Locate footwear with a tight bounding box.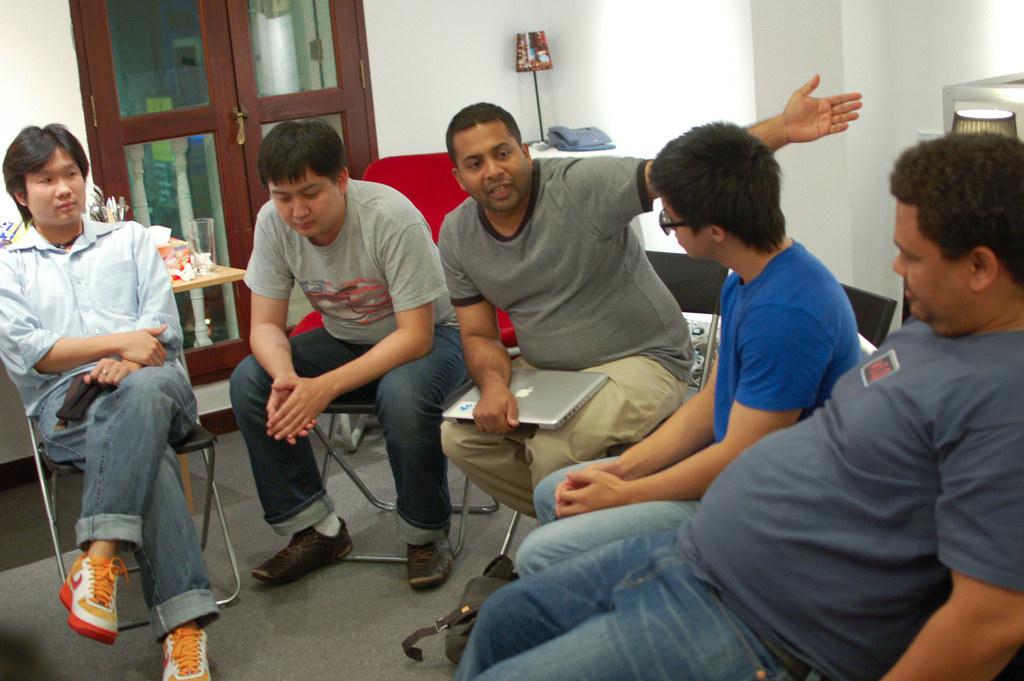
[left=408, top=531, right=456, bottom=590].
